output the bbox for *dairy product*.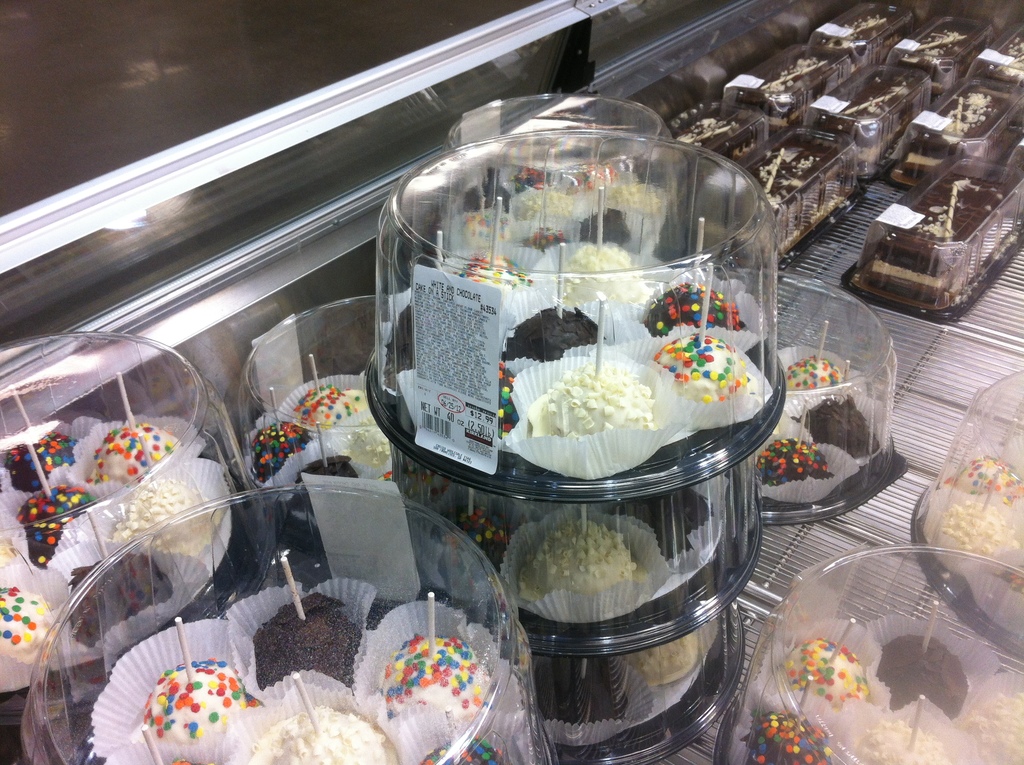
<region>760, 446, 813, 487</region>.
